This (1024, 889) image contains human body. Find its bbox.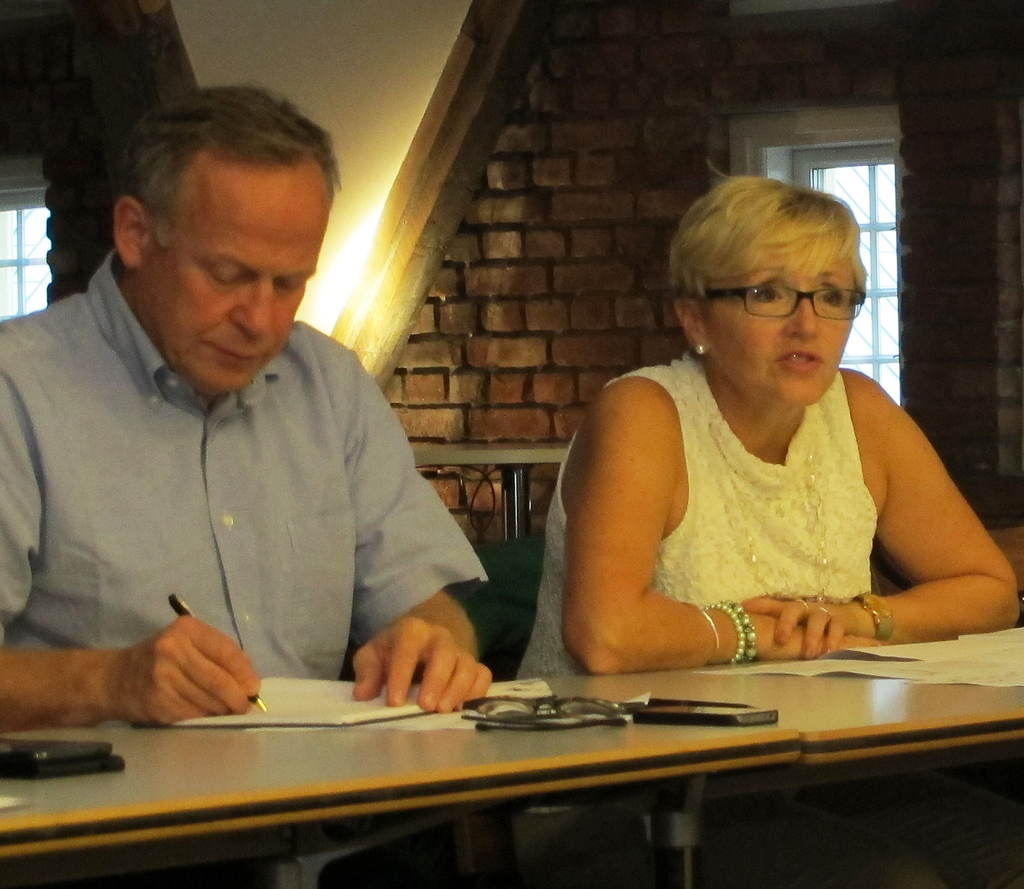
<region>536, 215, 988, 697</region>.
